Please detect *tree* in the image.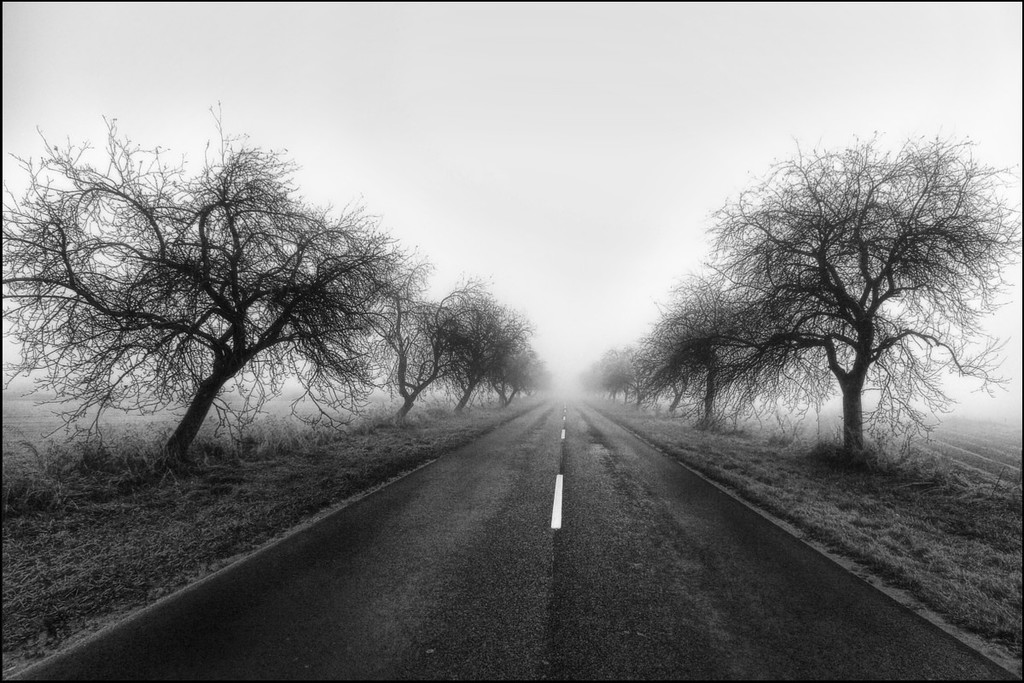
<box>498,348,559,421</box>.
